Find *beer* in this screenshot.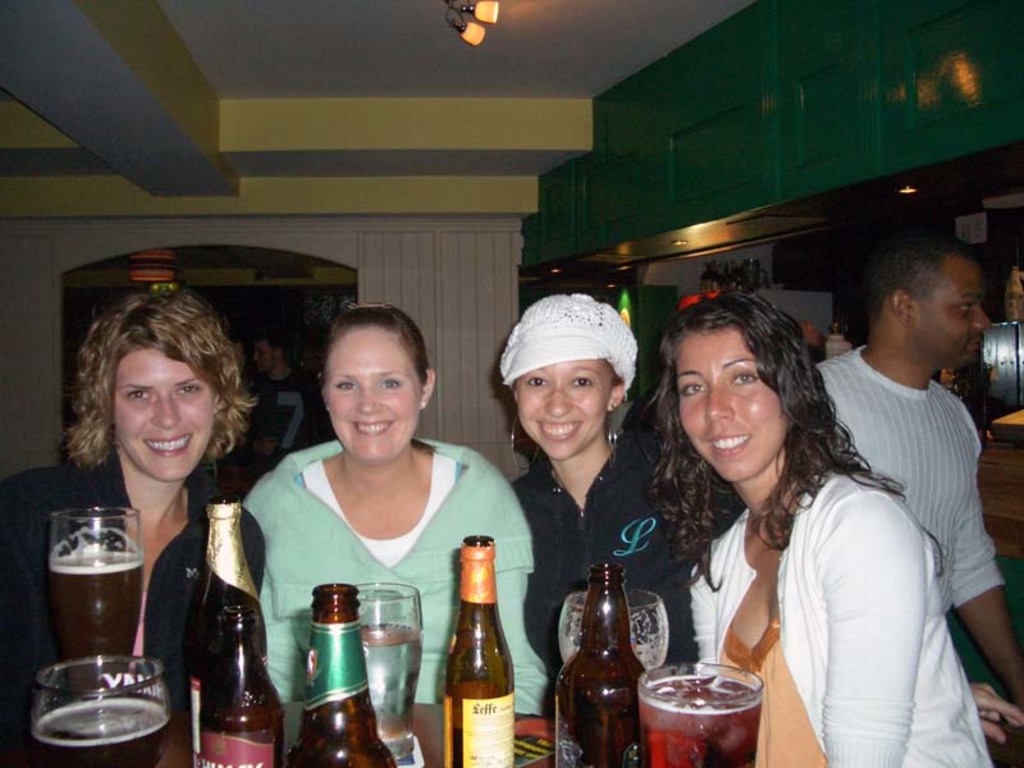
The bounding box for *beer* is BBox(31, 659, 163, 767).
